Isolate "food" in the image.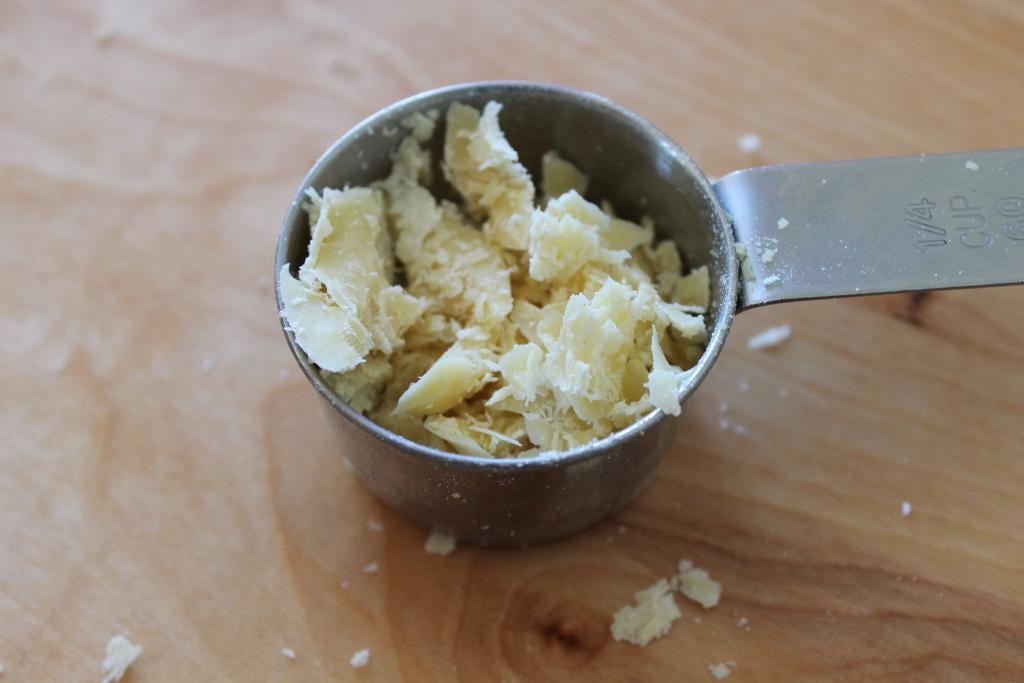
Isolated region: 707,659,738,682.
